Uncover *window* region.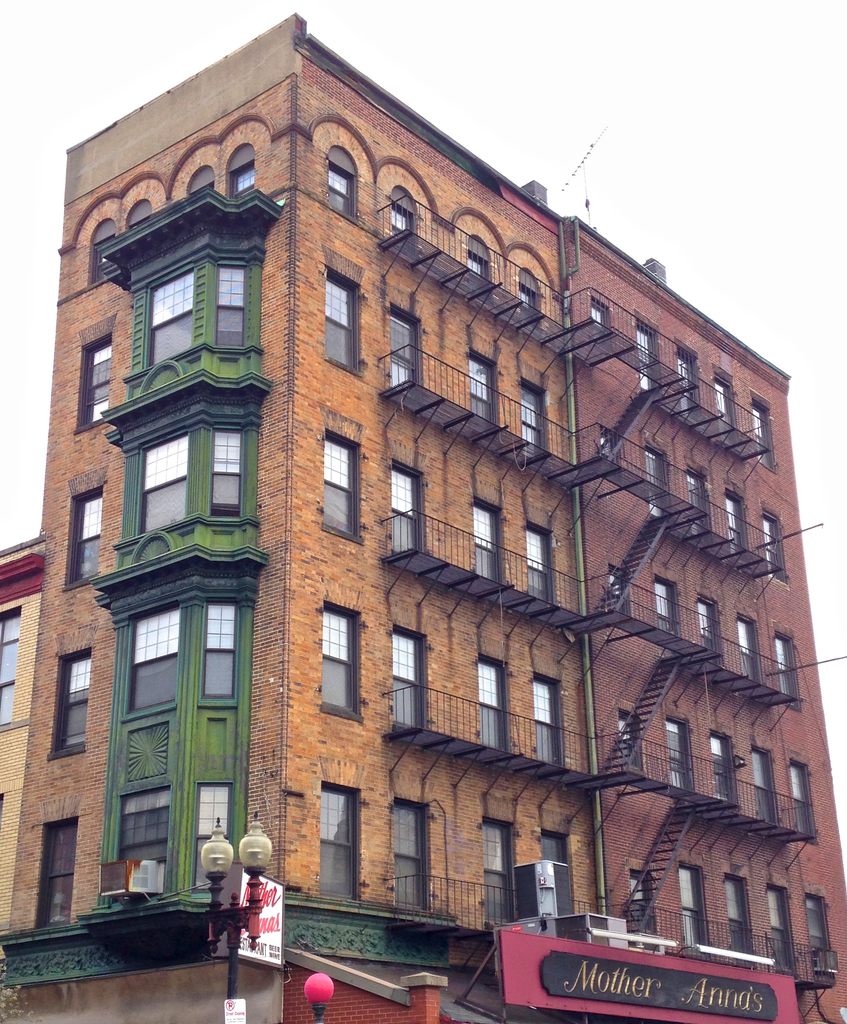
Uncovered: bbox=[213, 262, 257, 353].
